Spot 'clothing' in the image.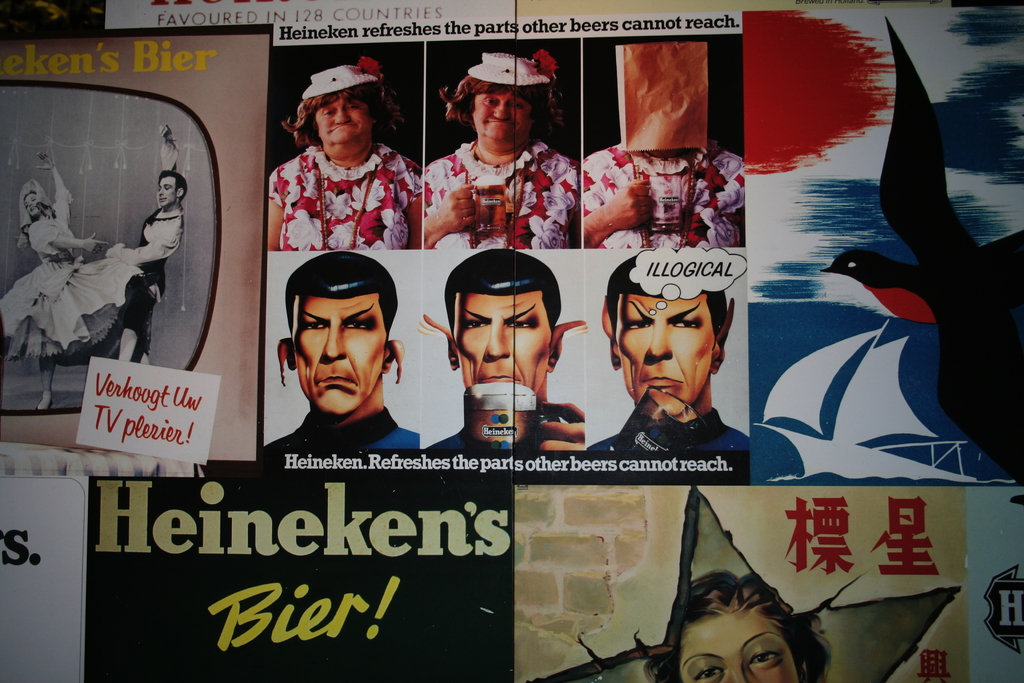
'clothing' found at [430,140,578,244].
